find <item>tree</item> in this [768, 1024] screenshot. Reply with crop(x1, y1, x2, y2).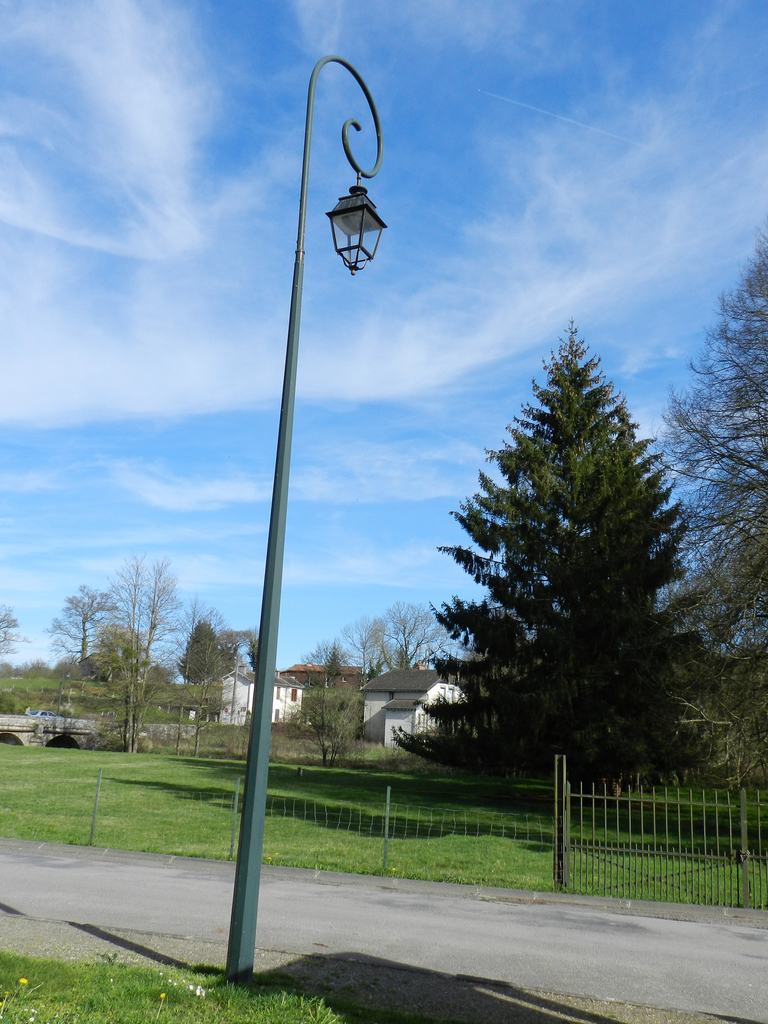
crop(634, 232, 767, 795).
